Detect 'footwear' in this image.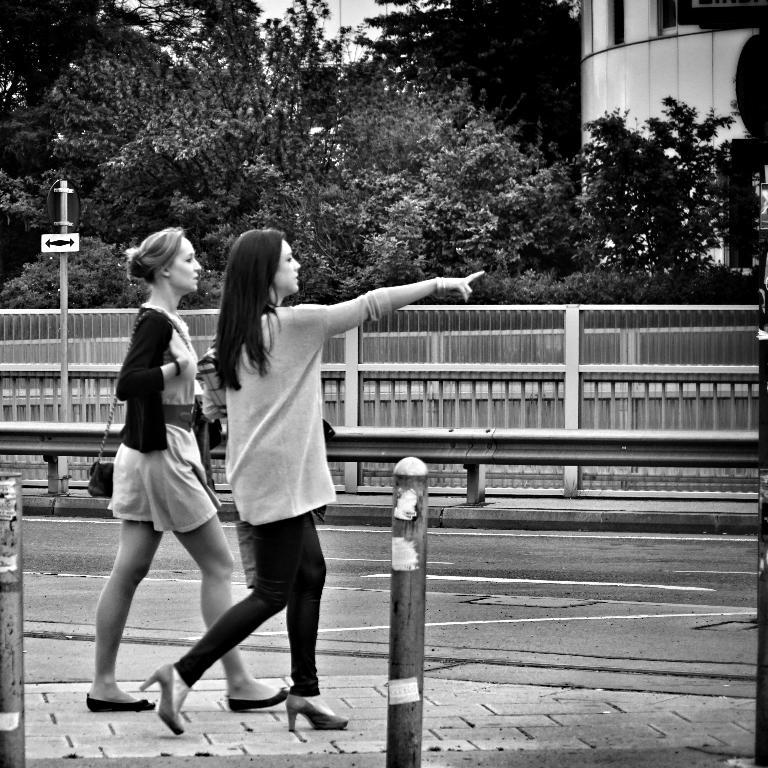
Detection: <region>227, 686, 285, 712</region>.
